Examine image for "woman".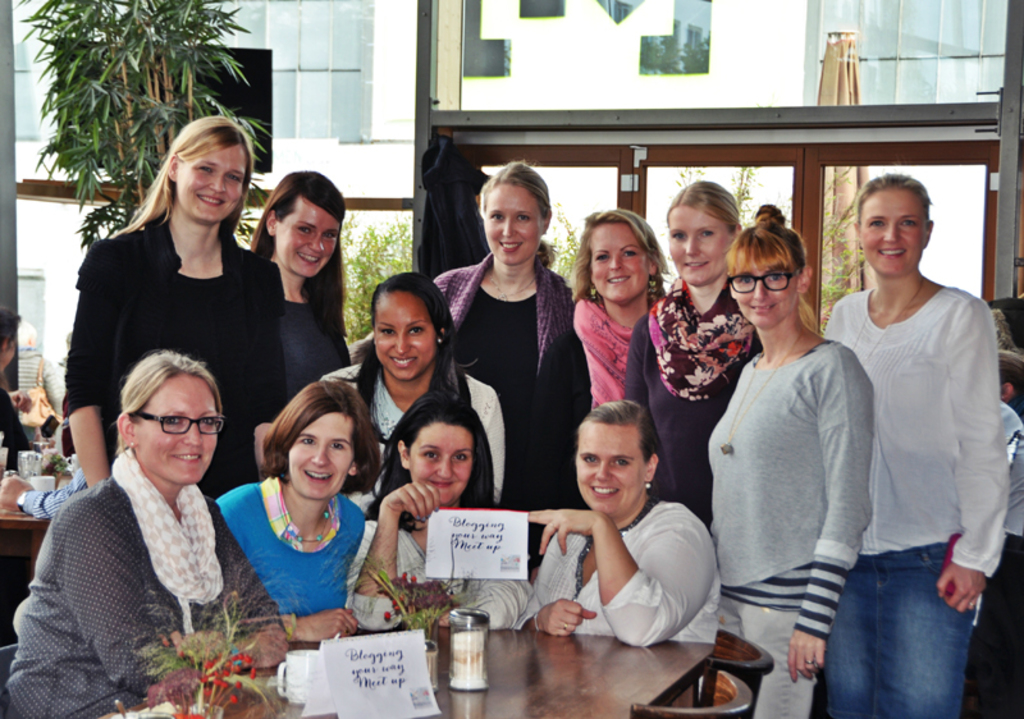
Examination result: box=[428, 156, 589, 510].
